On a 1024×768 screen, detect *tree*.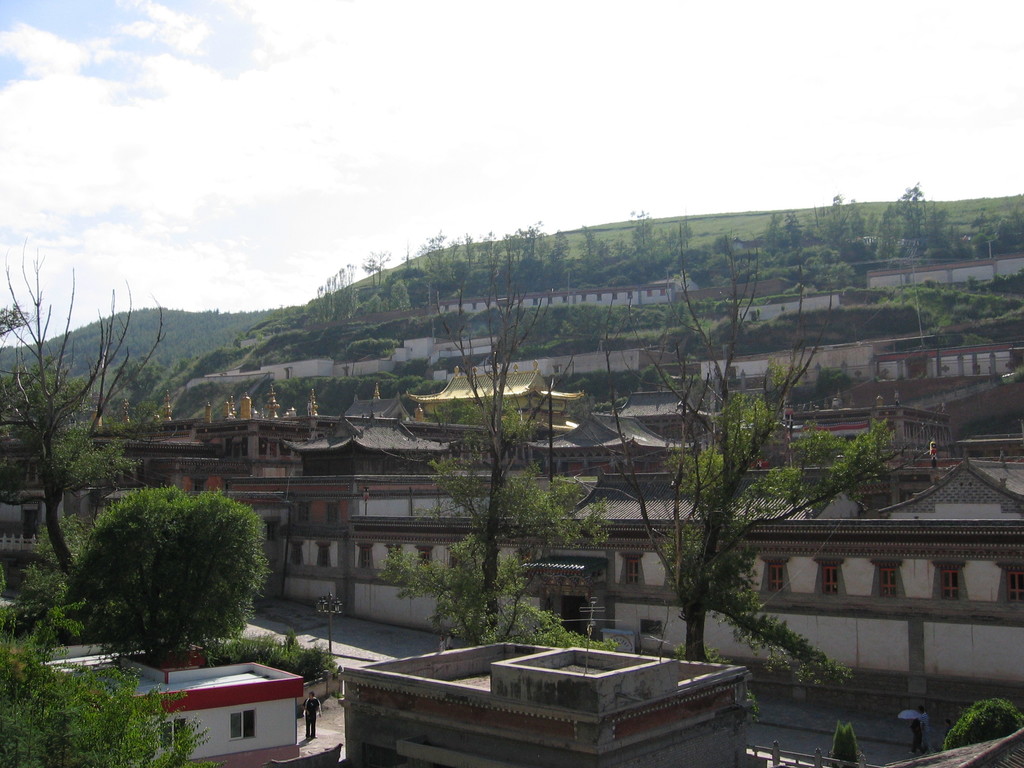
[806,359,851,396].
